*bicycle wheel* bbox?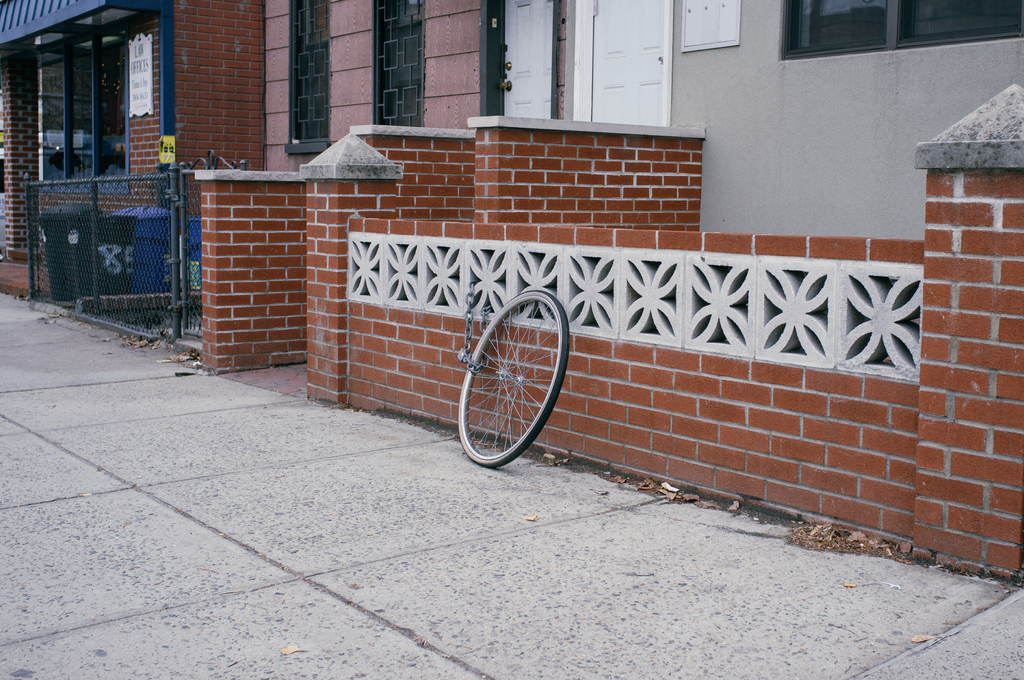
[left=458, top=313, right=579, bottom=472]
